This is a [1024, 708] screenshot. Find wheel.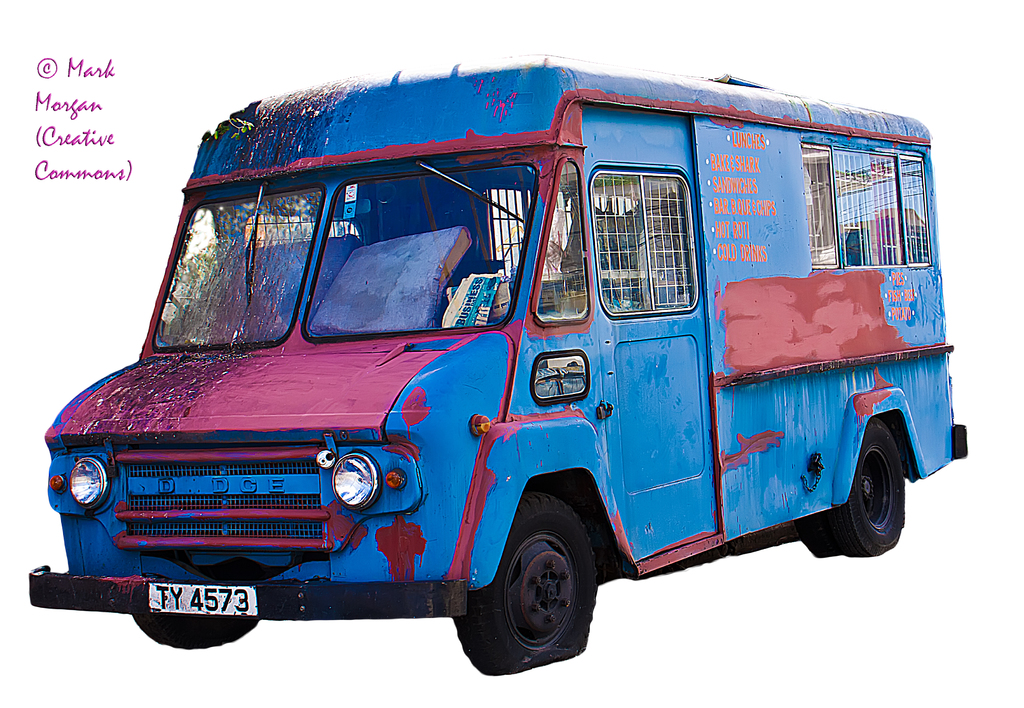
Bounding box: box(132, 606, 260, 651).
